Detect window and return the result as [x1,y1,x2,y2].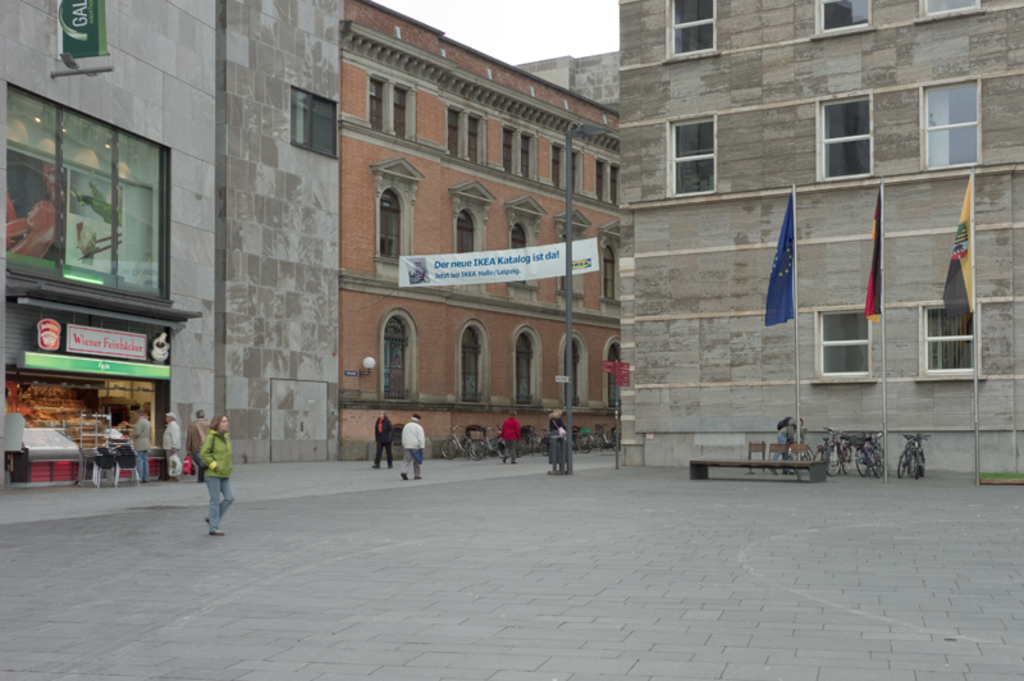
[379,195,402,264].
